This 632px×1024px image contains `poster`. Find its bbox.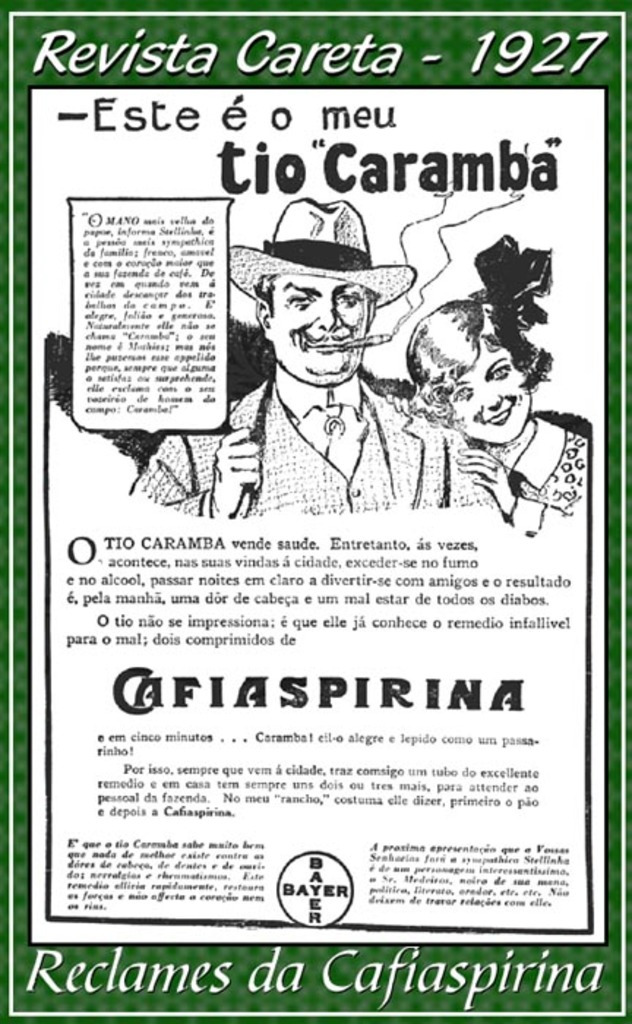
0:0:631:1023.
